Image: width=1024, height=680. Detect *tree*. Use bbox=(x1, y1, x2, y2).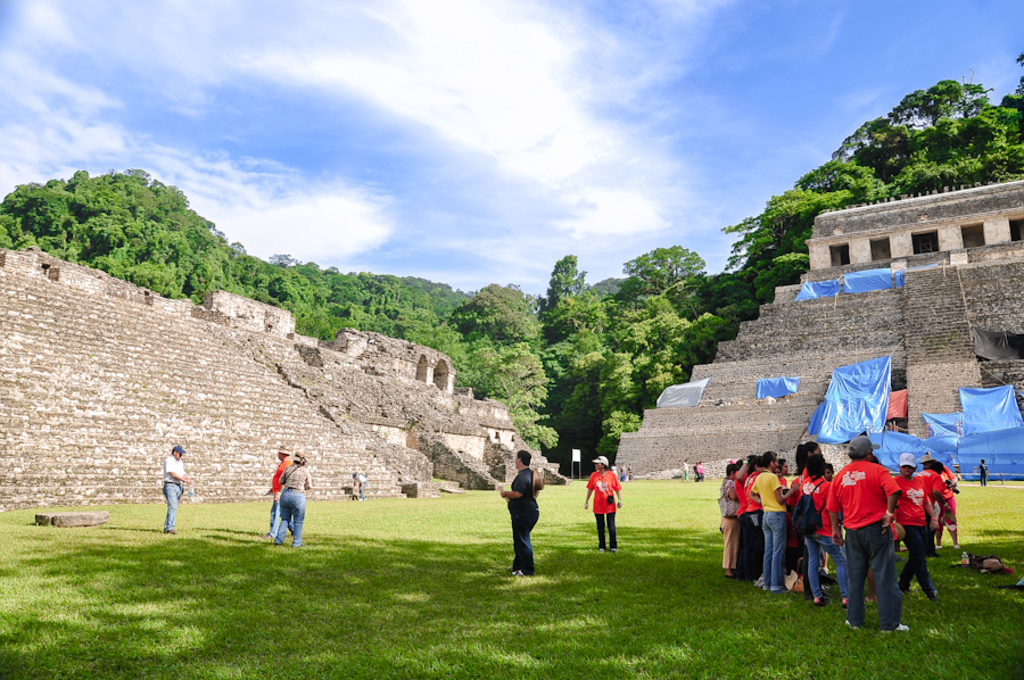
bbox=(378, 281, 405, 300).
